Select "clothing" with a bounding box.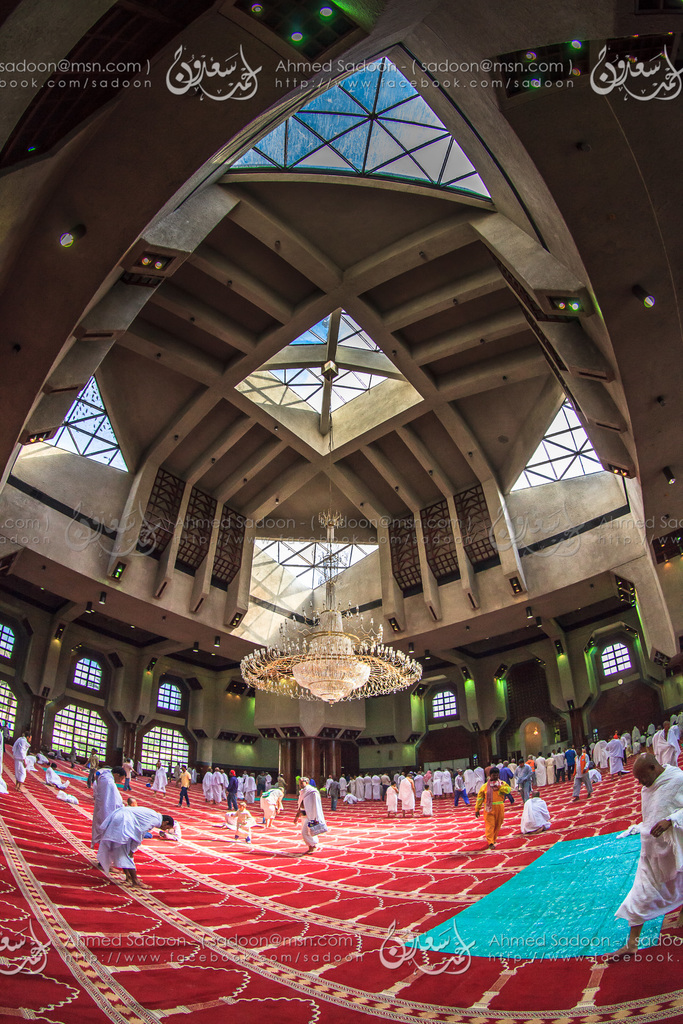
detection(12, 740, 29, 787).
